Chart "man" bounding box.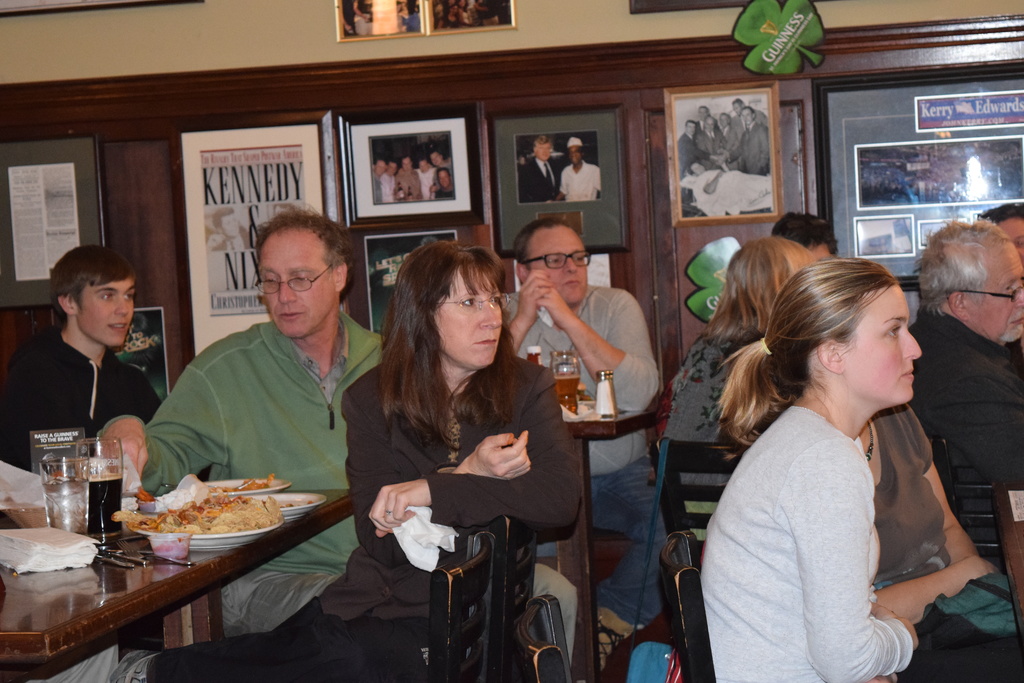
Charted: select_region(715, 115, 742, 171).
